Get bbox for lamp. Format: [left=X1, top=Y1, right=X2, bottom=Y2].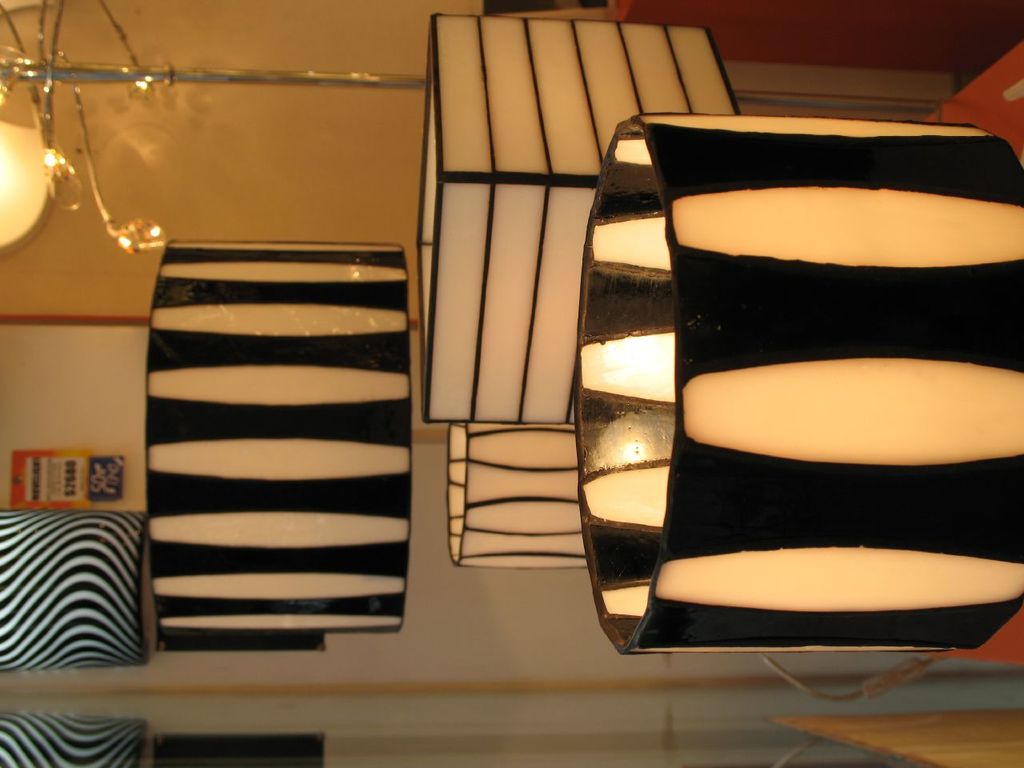
[left=575, top=116, right=1023, bottom=660].
